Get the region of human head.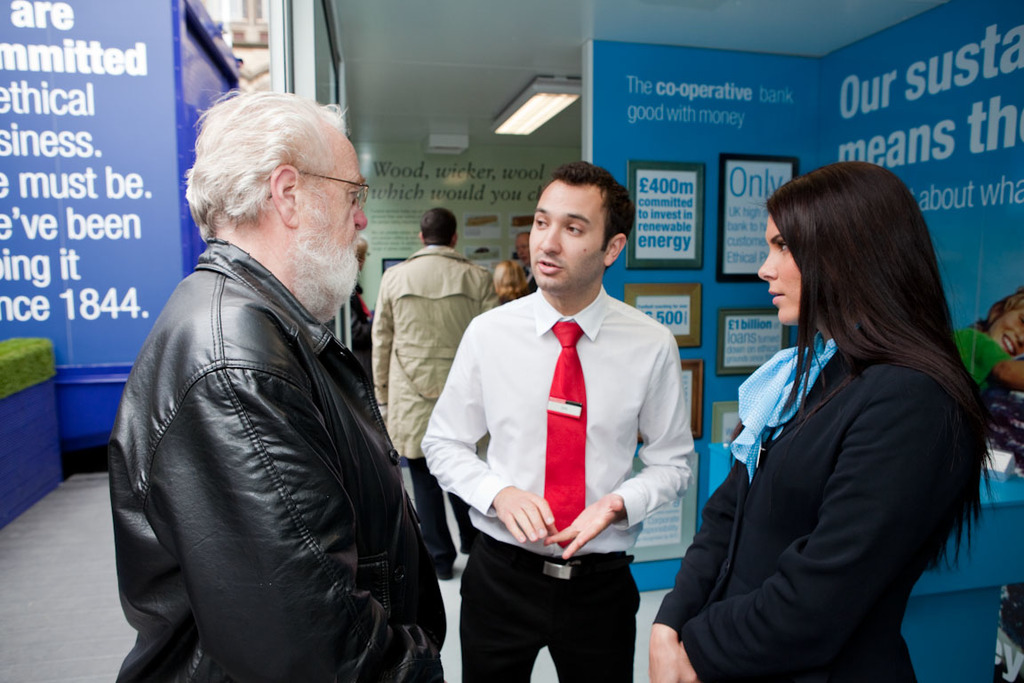
{"left": 755, "top": 165, "right": 918, "bottom": 325}.
